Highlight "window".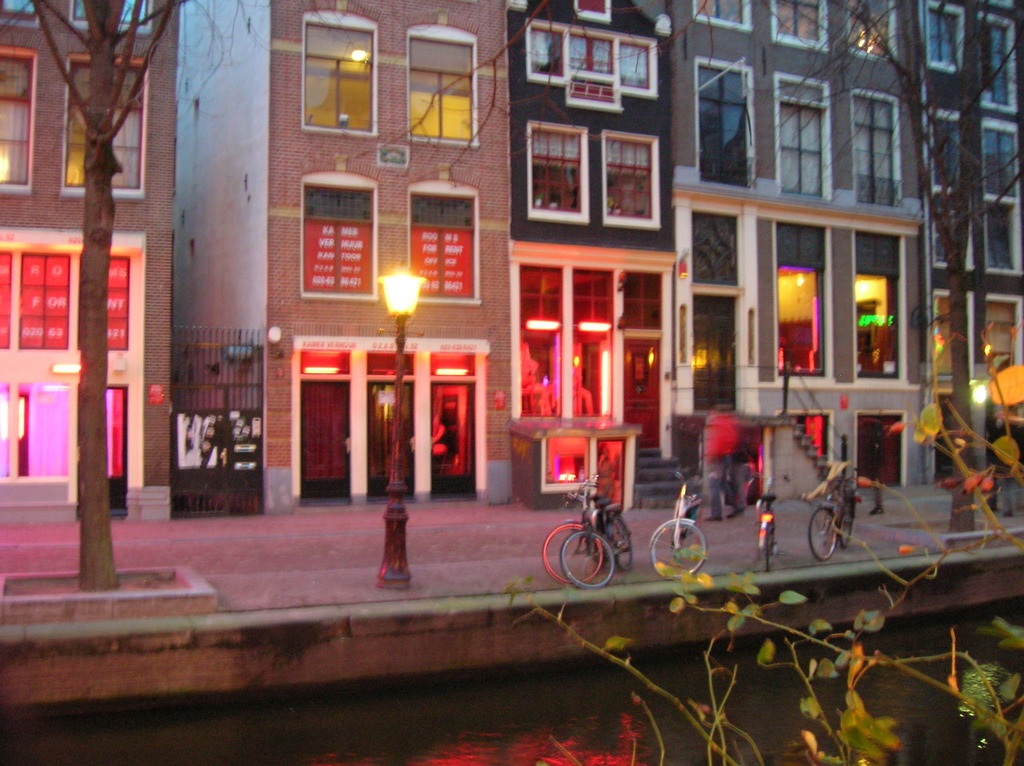
Highlighted region: x1=528, y1=122, x2=591, y2=225.
